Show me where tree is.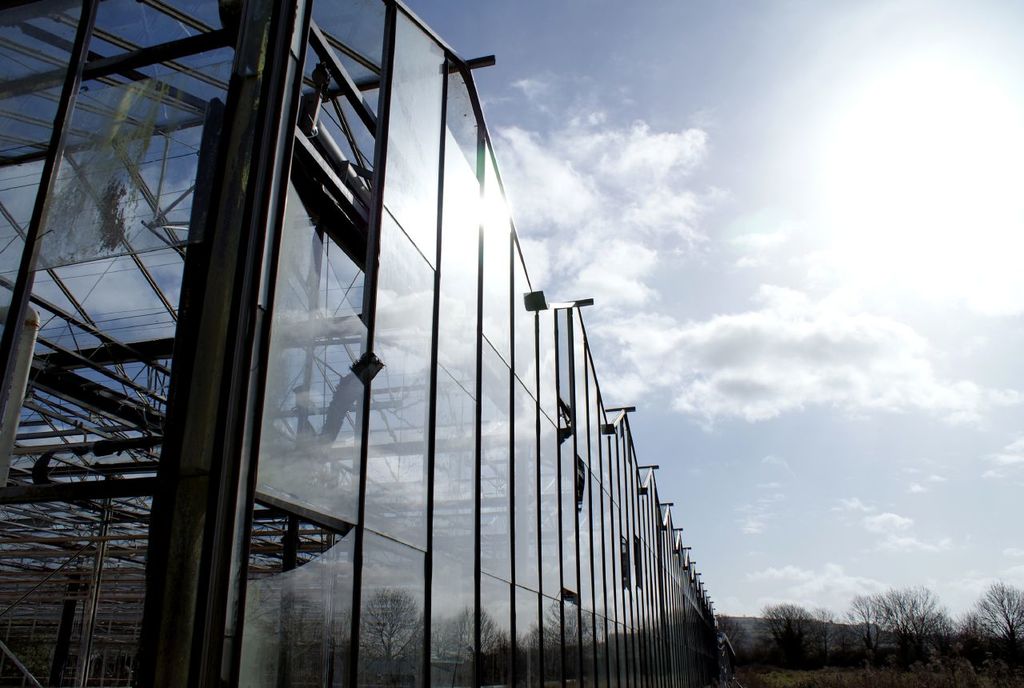
tree is at (x1=965, y1=576, x2=1023, y2=687).
